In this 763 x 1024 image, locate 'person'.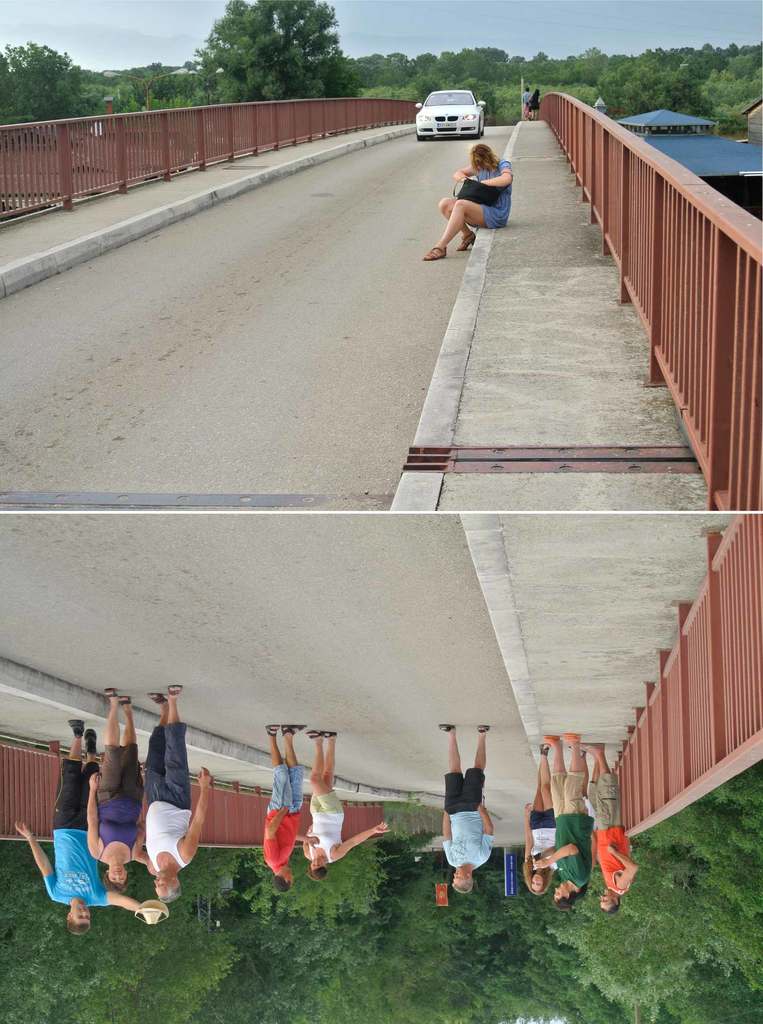
Bounding box: bbox=(543, 739, 590, 909).
